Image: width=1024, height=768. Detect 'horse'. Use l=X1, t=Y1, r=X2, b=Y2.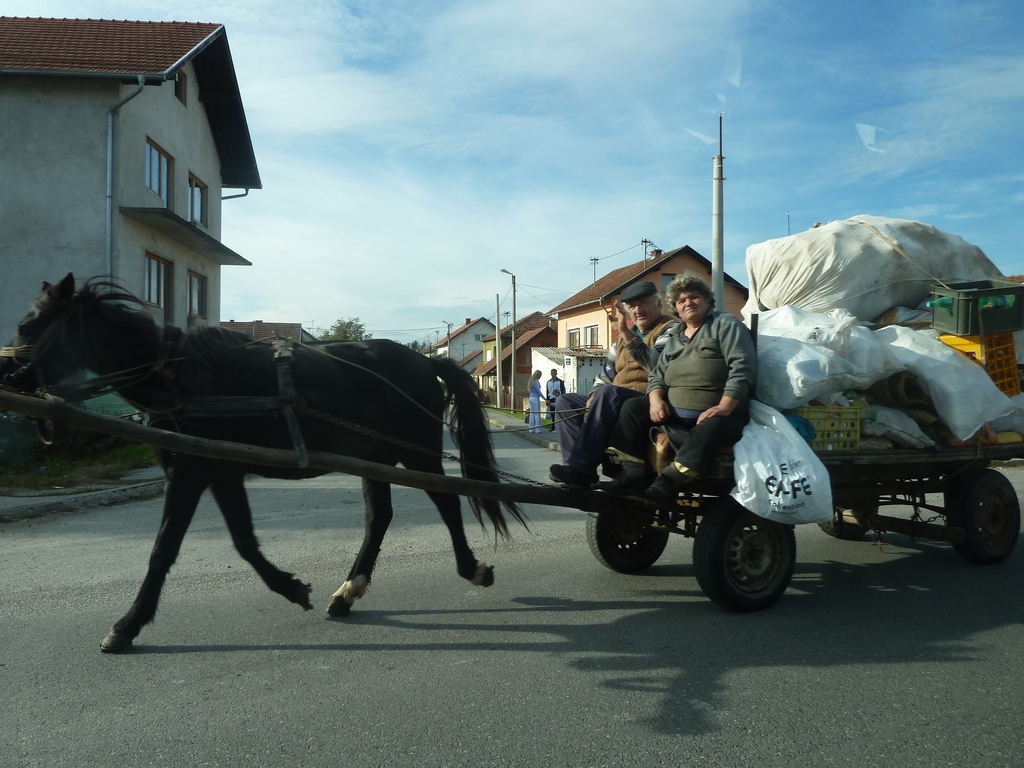
l=0, t=268, r=532, b=655.
